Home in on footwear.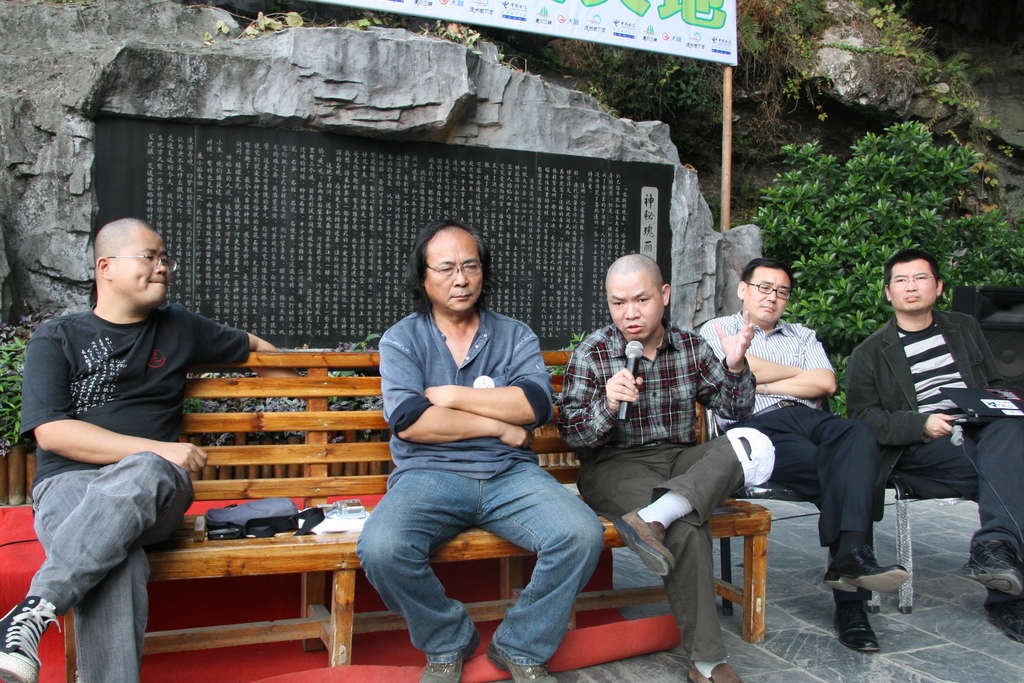
Homed in at crop(0, 602, 48, 682).
